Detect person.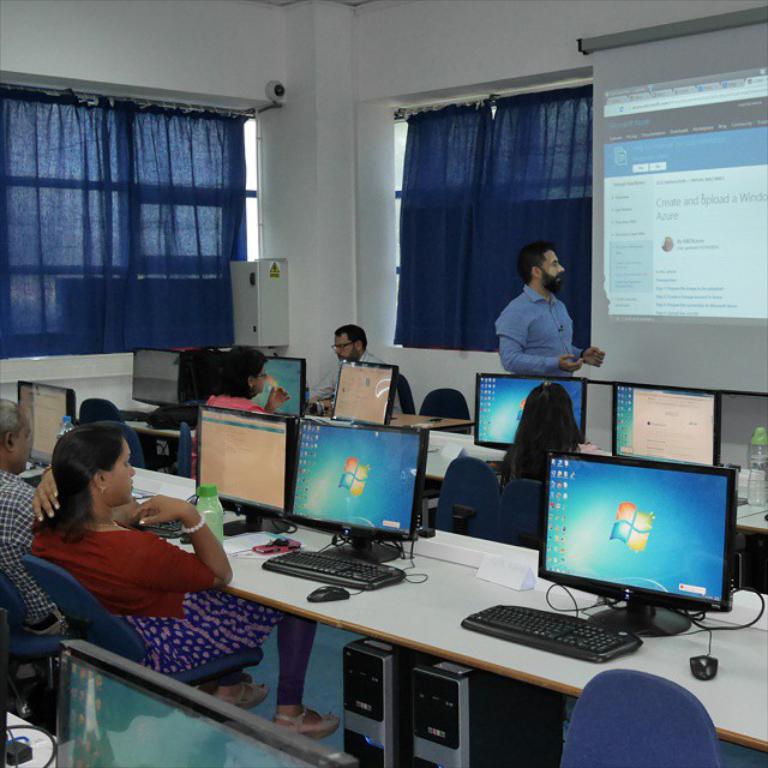
Detected at x1=206, y1=343, x2=281, y2=428.
